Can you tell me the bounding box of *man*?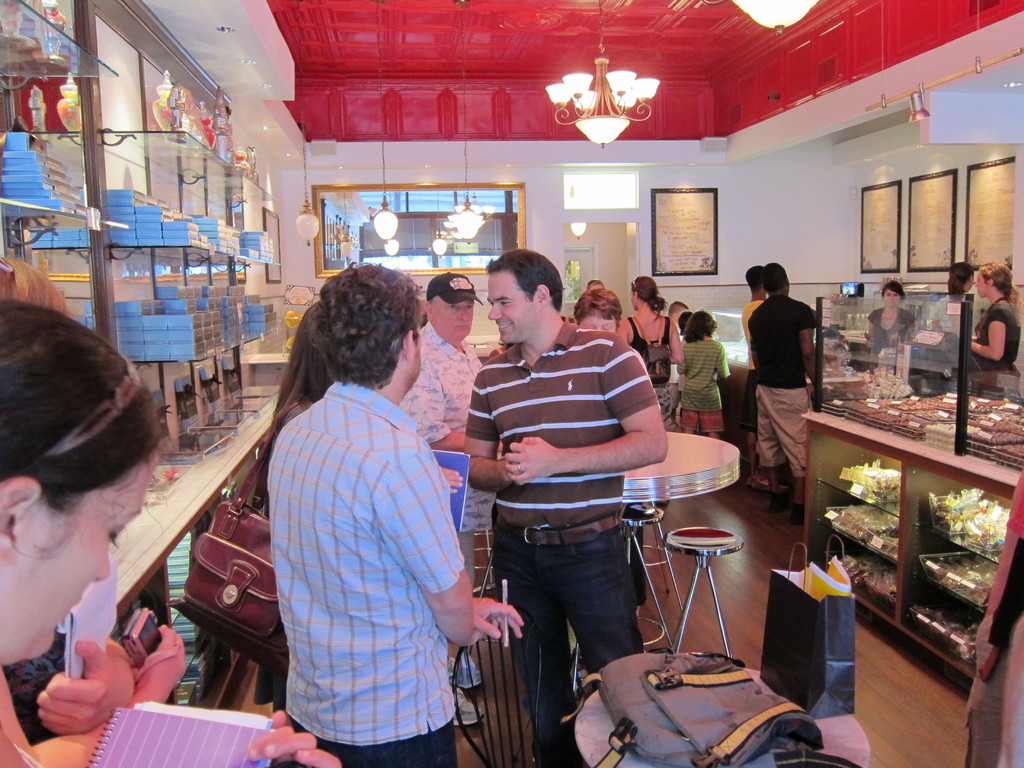
l=397, t=269, r=503, b=729.
